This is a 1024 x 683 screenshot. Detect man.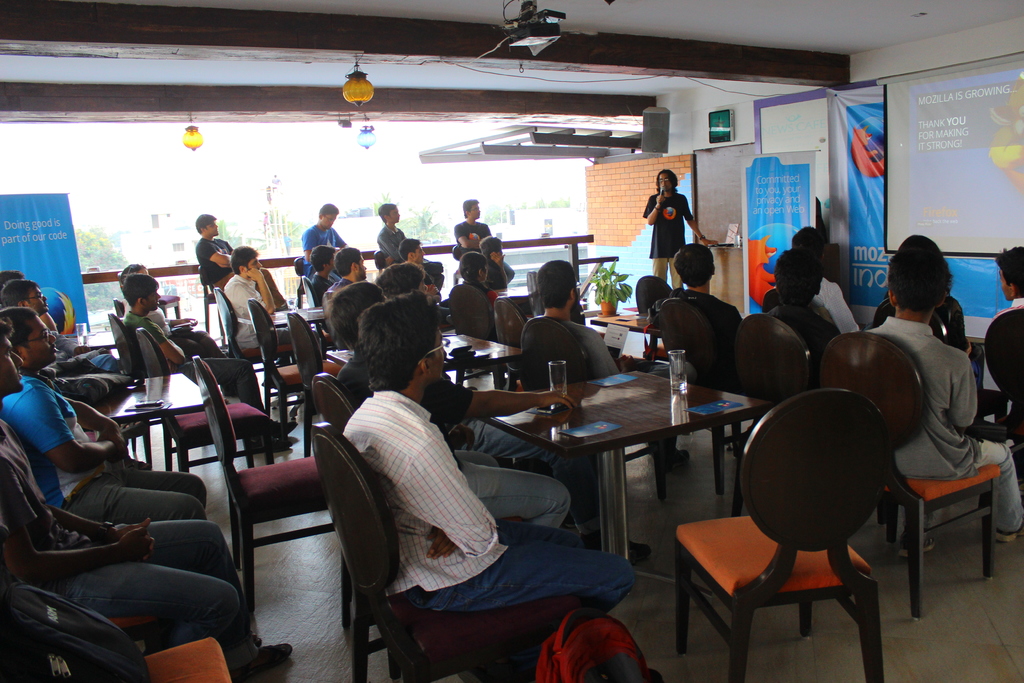
pyautogui.locateOnScreen(396, 235, 442, 306).
